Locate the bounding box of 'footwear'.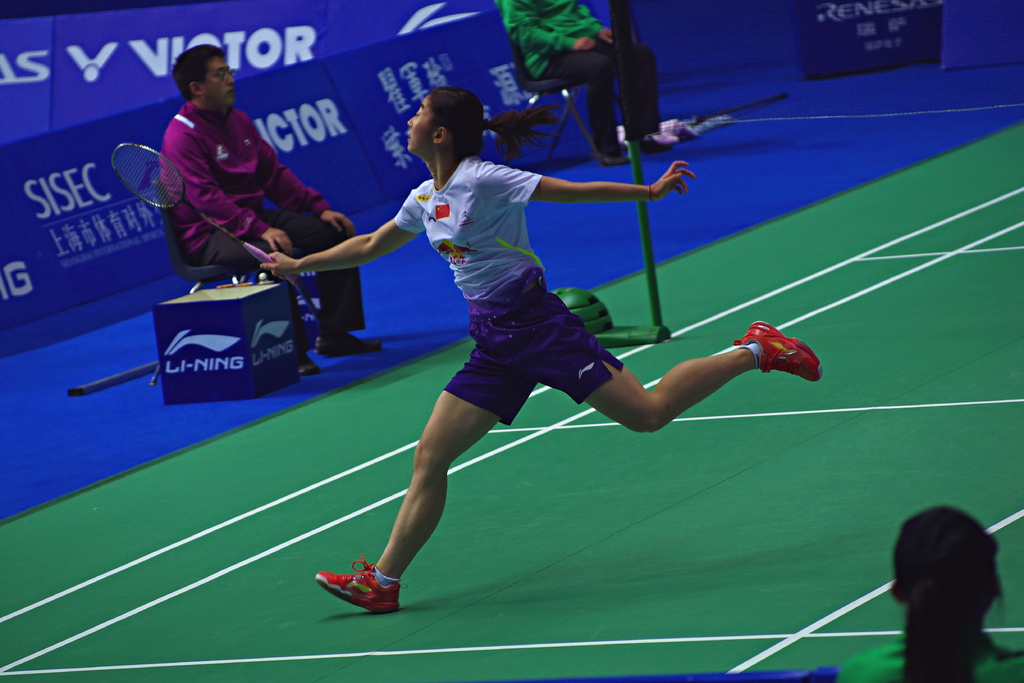
Bounding box: [x1=733, y1=314, x2=829, y2=383].
